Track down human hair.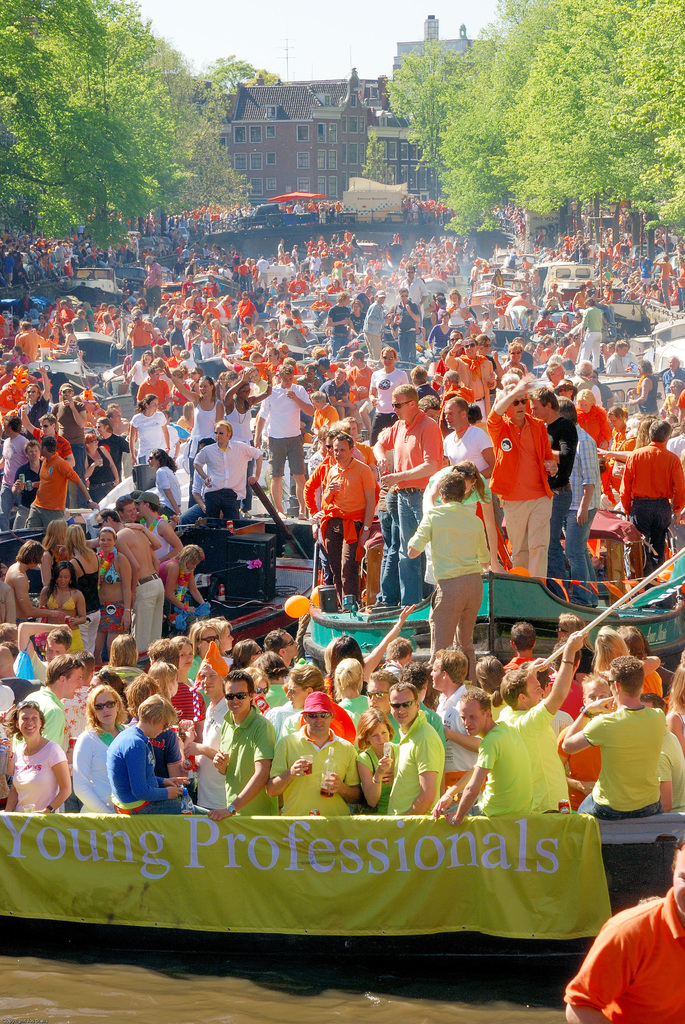
Tracked to 335,630,358,659.
